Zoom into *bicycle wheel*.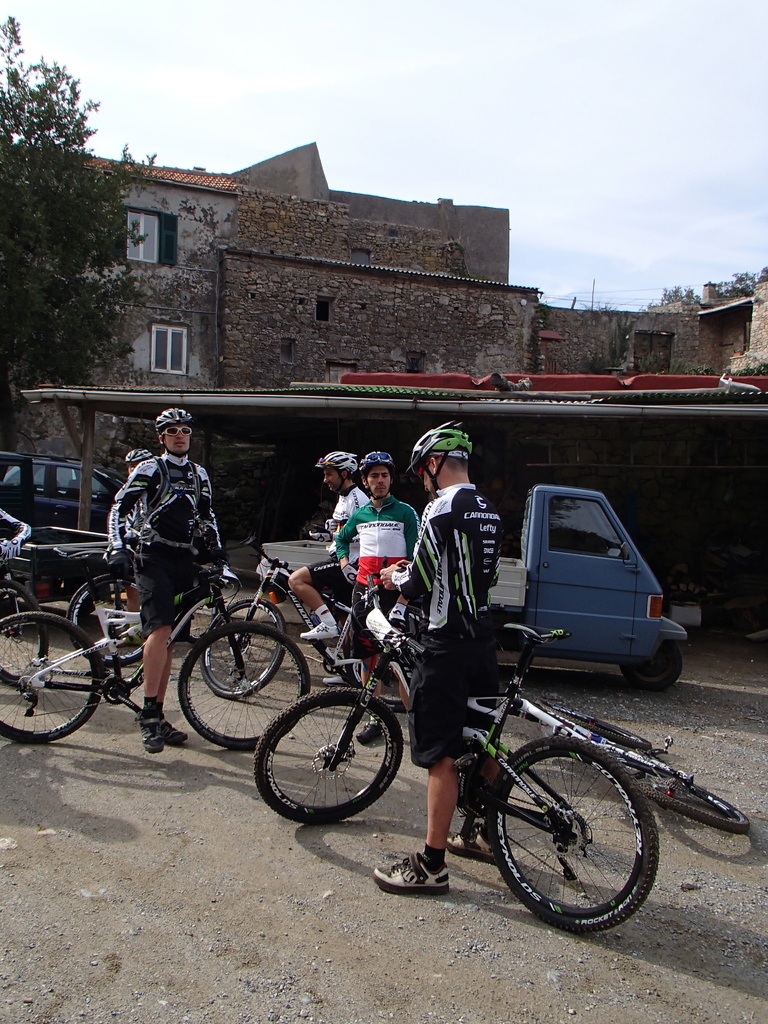
Zoom target: (265, 692, 412, 831).
